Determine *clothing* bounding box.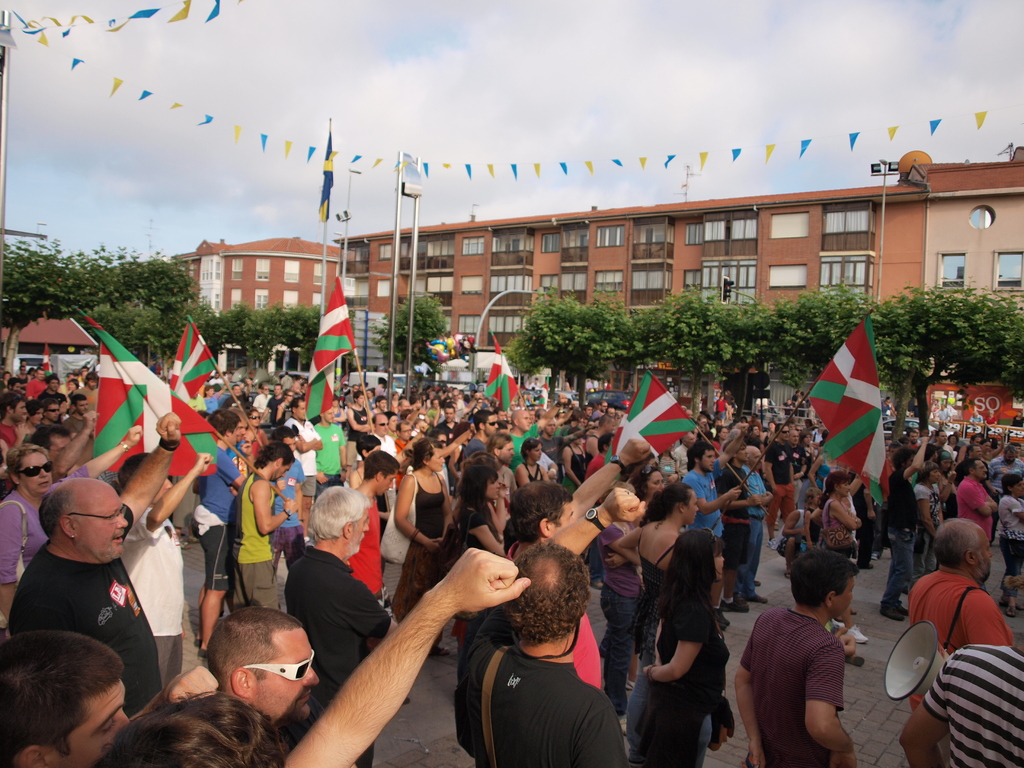
Determined: bbox(349, 404, 372, 441).
